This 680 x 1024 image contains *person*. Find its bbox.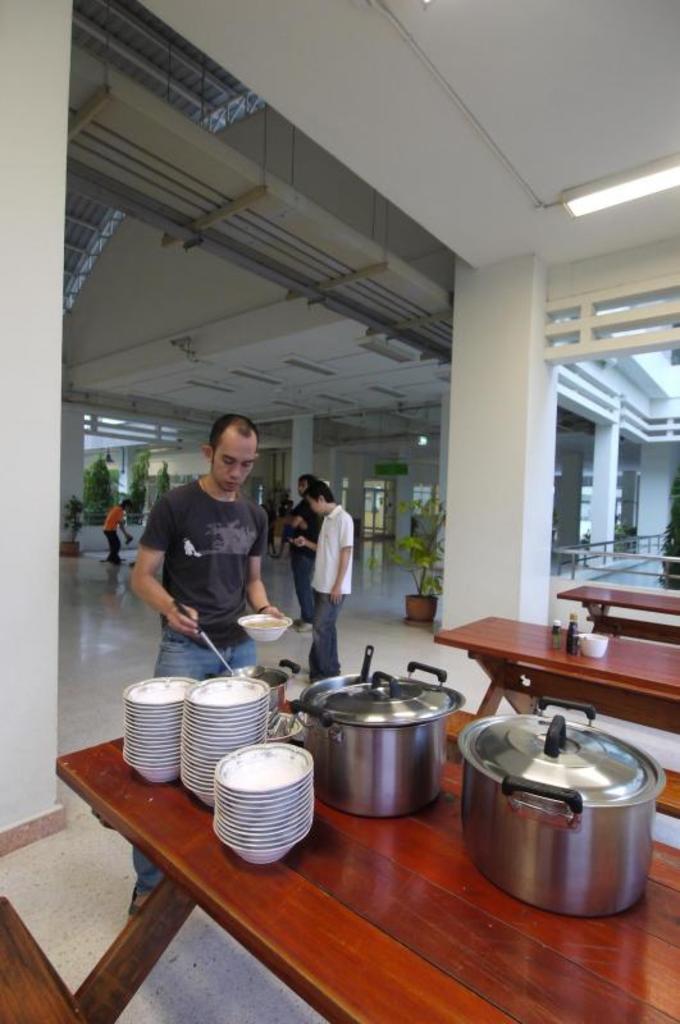
BBox(125, 413, 280, 918).
